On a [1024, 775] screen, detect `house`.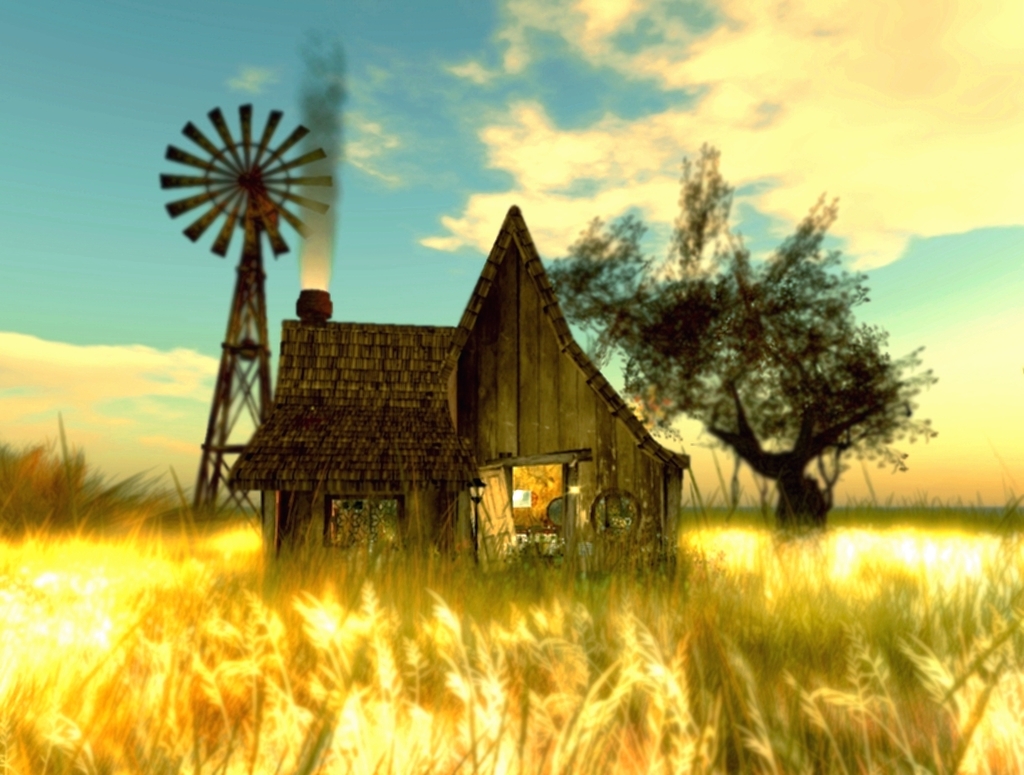
256, 188, 671, 605.
